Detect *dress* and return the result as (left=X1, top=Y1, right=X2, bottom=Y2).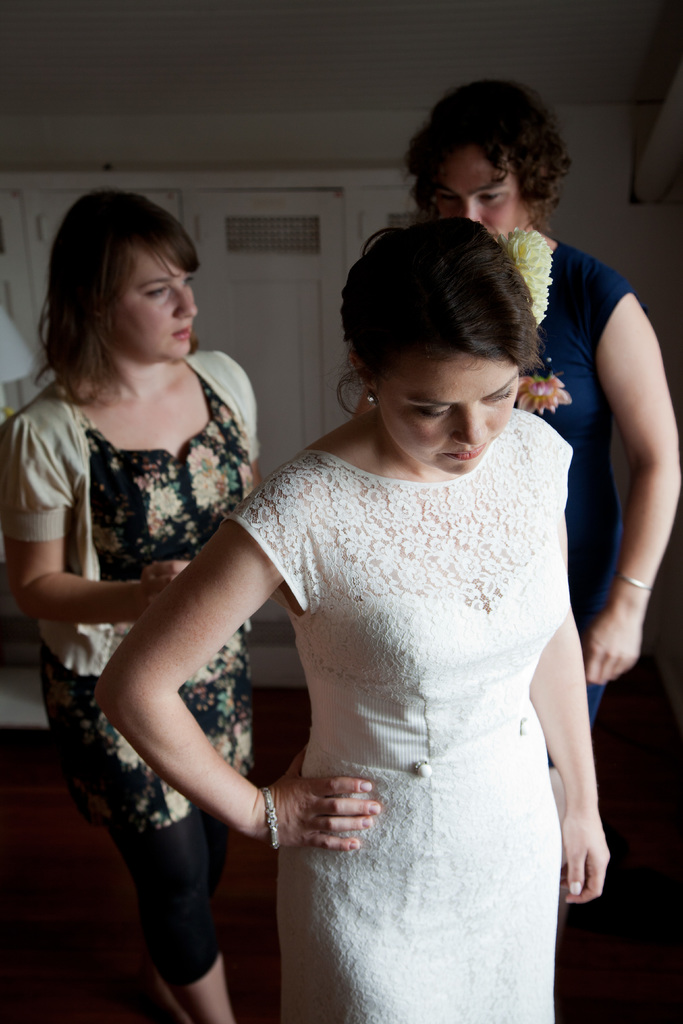
(left=0, top=348, right=265, bottom=837).
